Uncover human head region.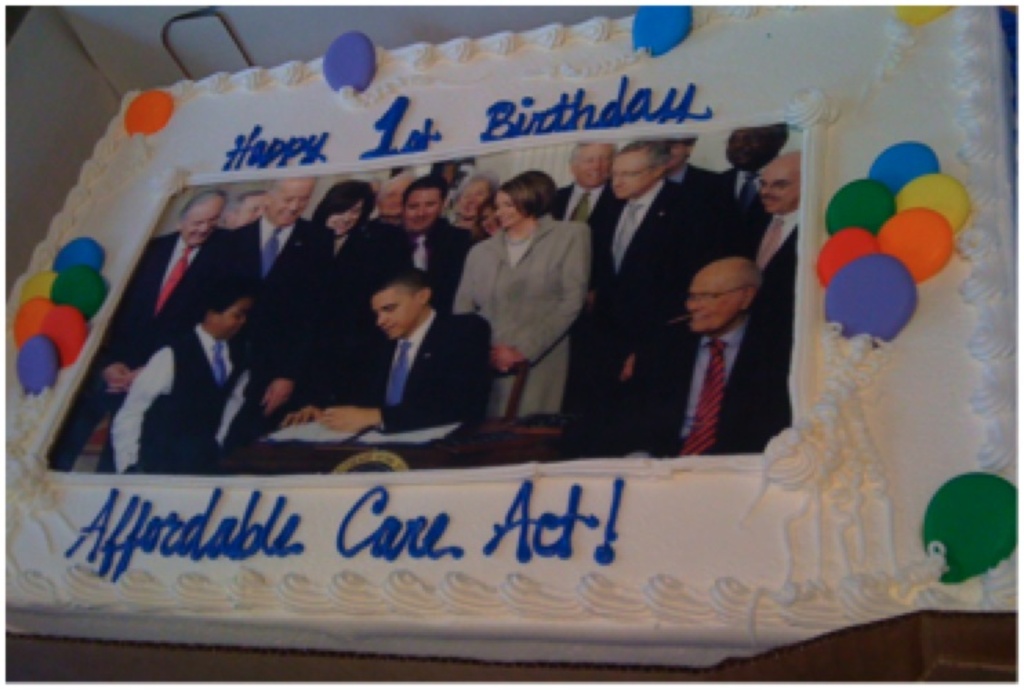
Uncovered: rect(609, 139, 669, 197).
